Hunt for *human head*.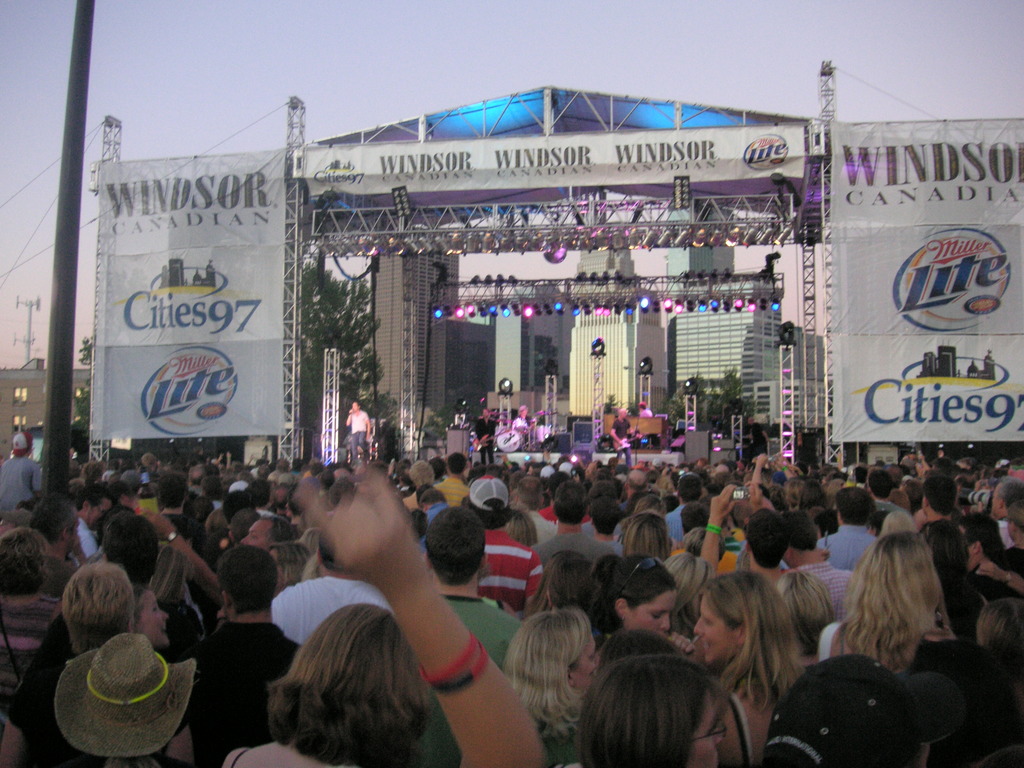
Hunted down at <region>442, 450, 467, 479</region>.
